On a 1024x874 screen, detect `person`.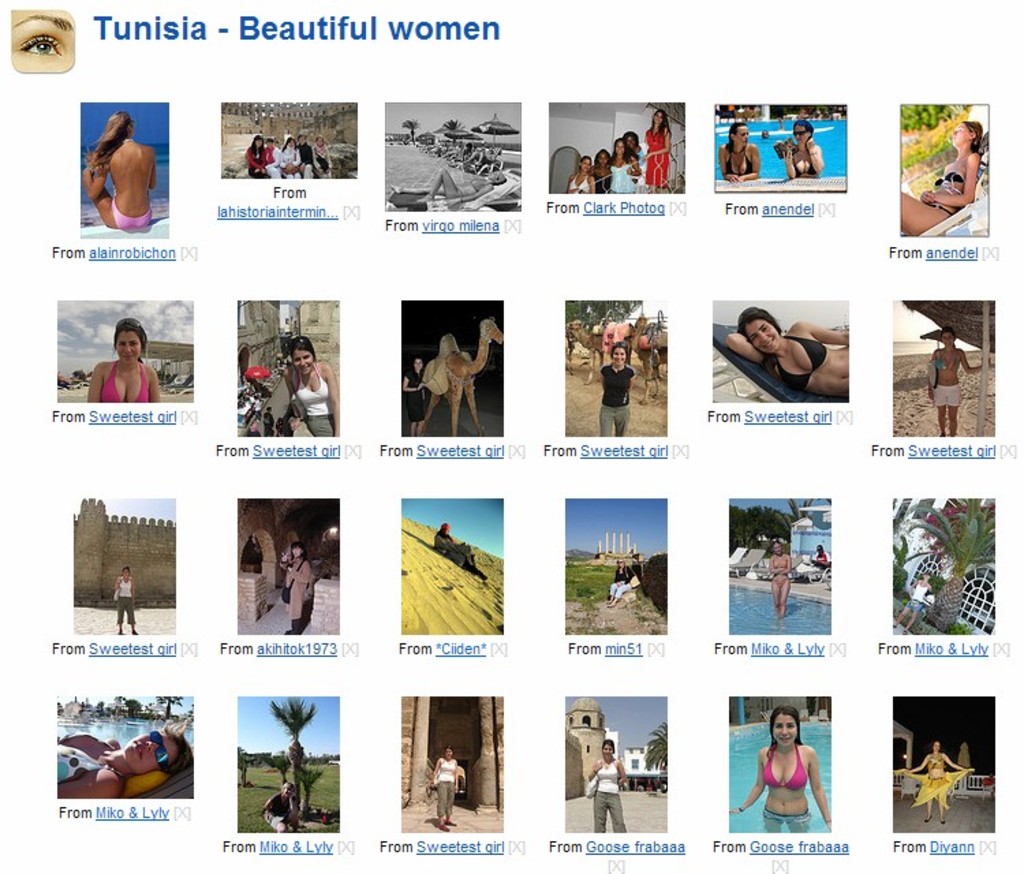
detection(900, 742, 968, 826).
